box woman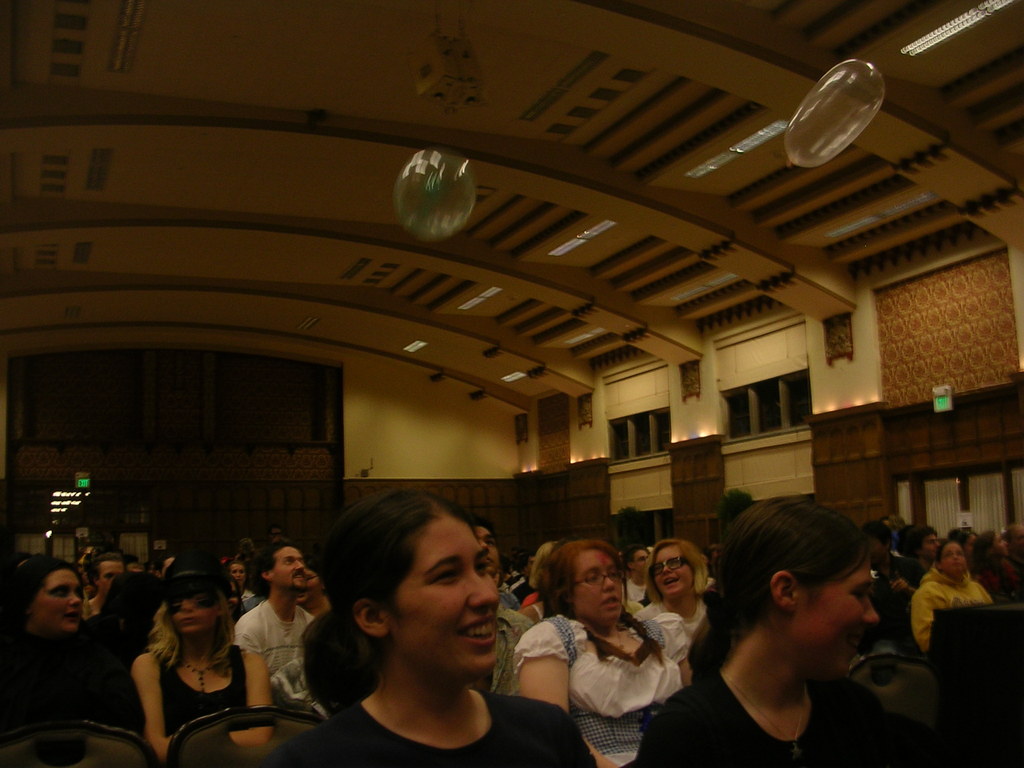
(x1=275, y1=499, x2=566, y2=763)
